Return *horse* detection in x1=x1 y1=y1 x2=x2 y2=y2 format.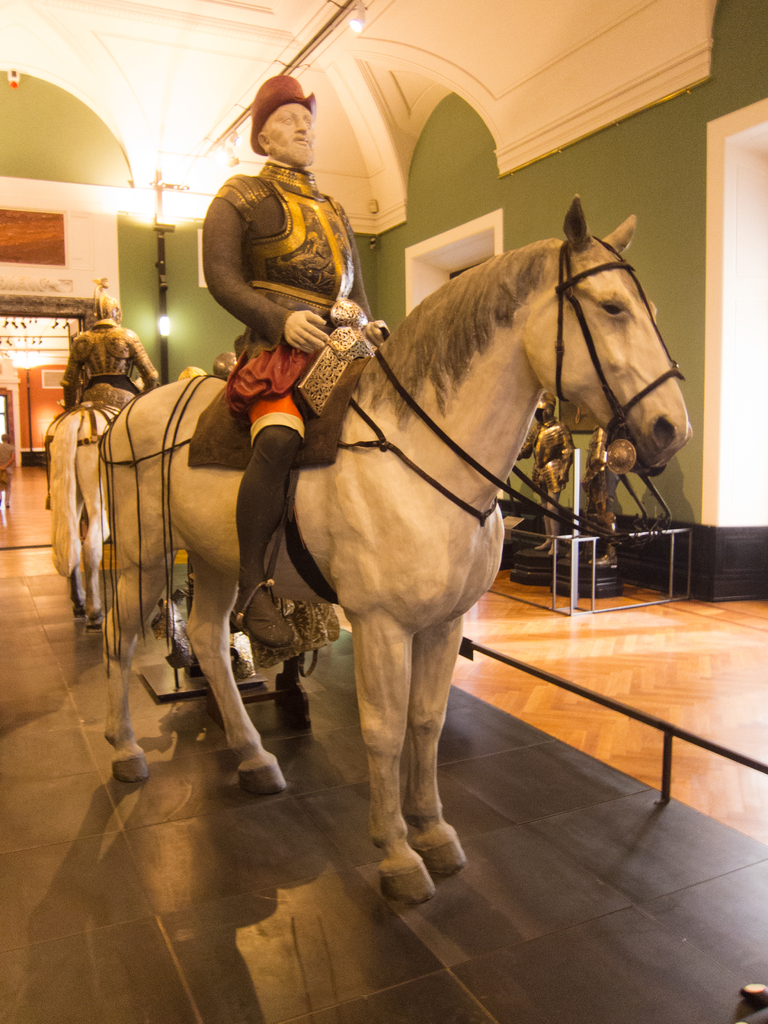
x1=101 y1=186 x2=696 y2=902.
